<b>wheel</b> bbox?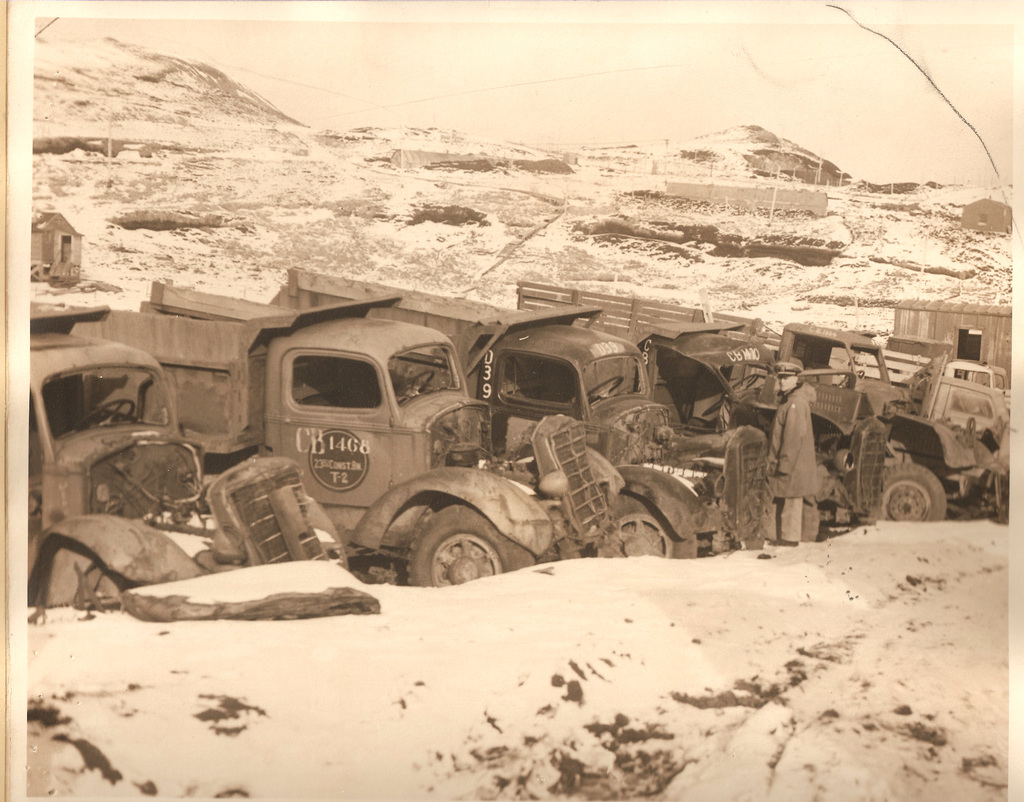
BBox(369, 496, 520, 589)
